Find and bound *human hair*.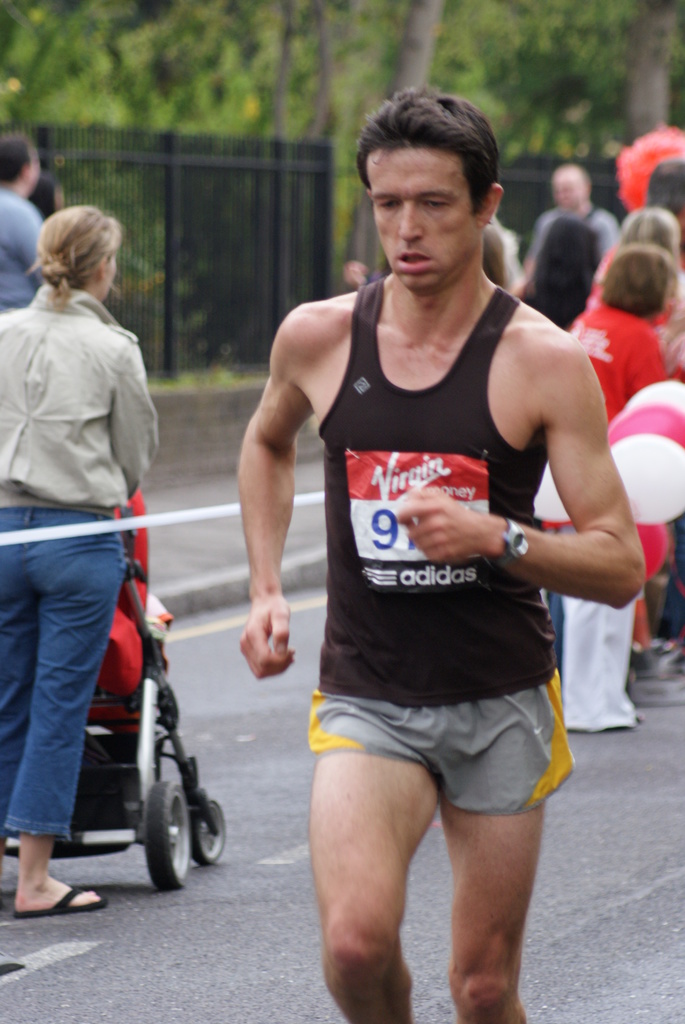
Bound: pyautogui.locateOnScreen(27, 194, 118, 300).
